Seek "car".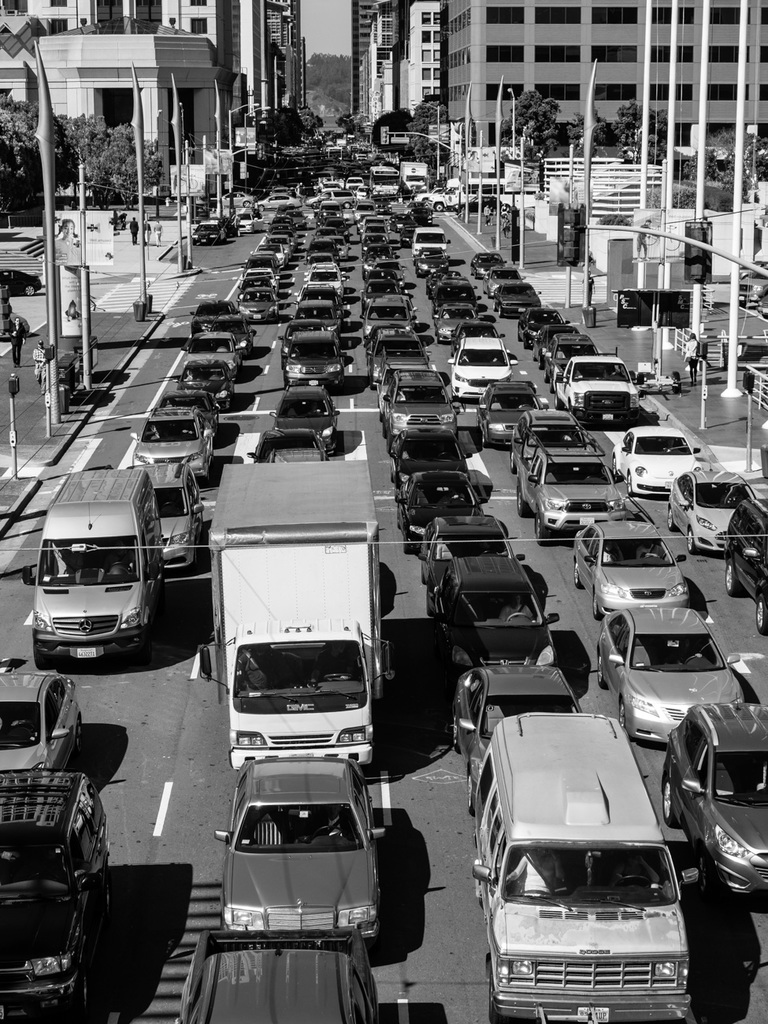
{"x1": 211, "y1": 755, "x2": 395, "y2": 967}.
